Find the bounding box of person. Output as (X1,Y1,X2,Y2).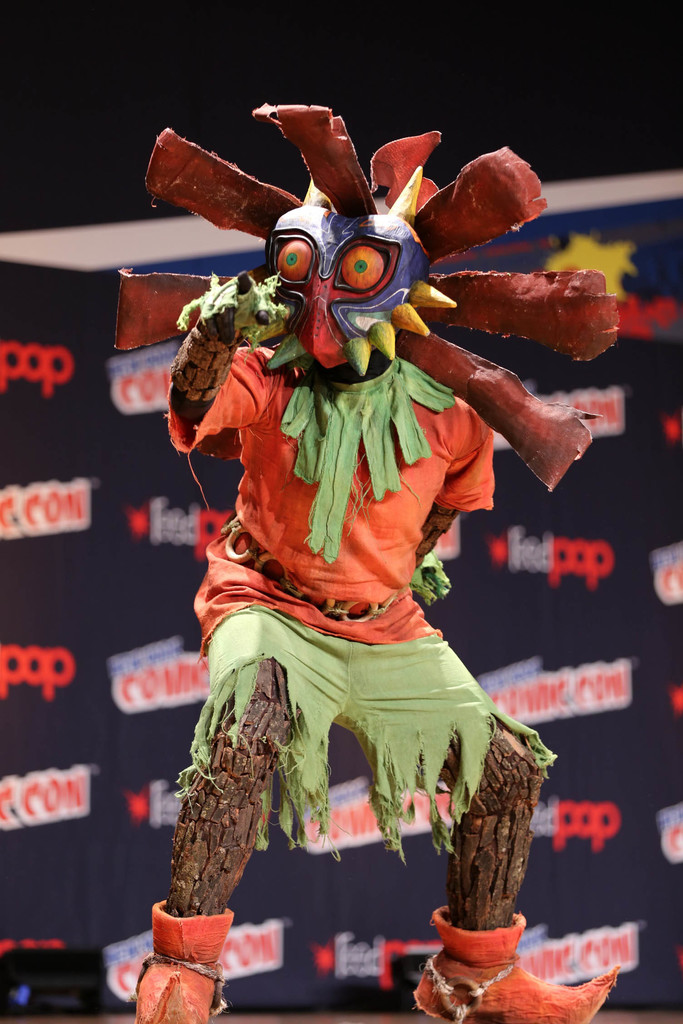
(106,89,623,1023).
